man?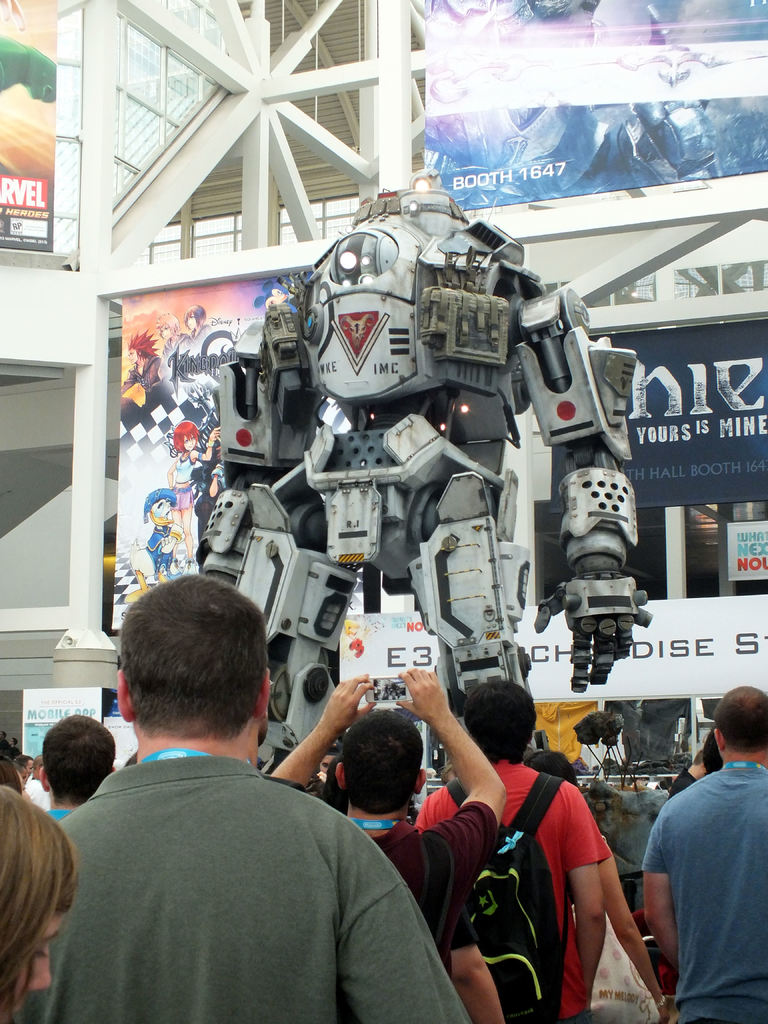
[418,678,609,1023]
